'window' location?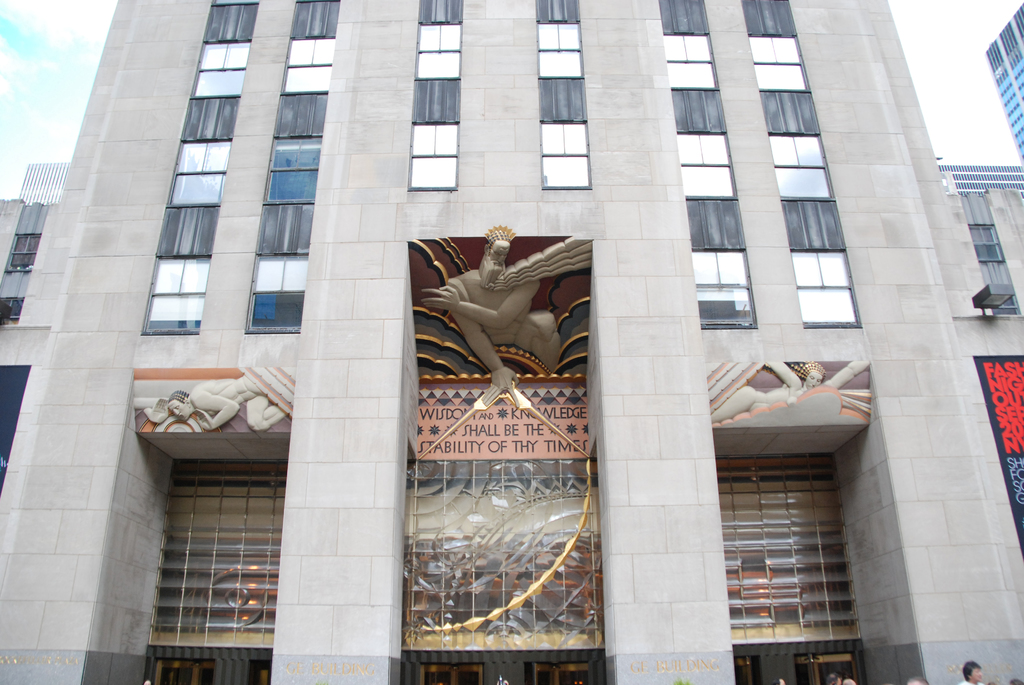
locate(538, 81, 586, 120)
